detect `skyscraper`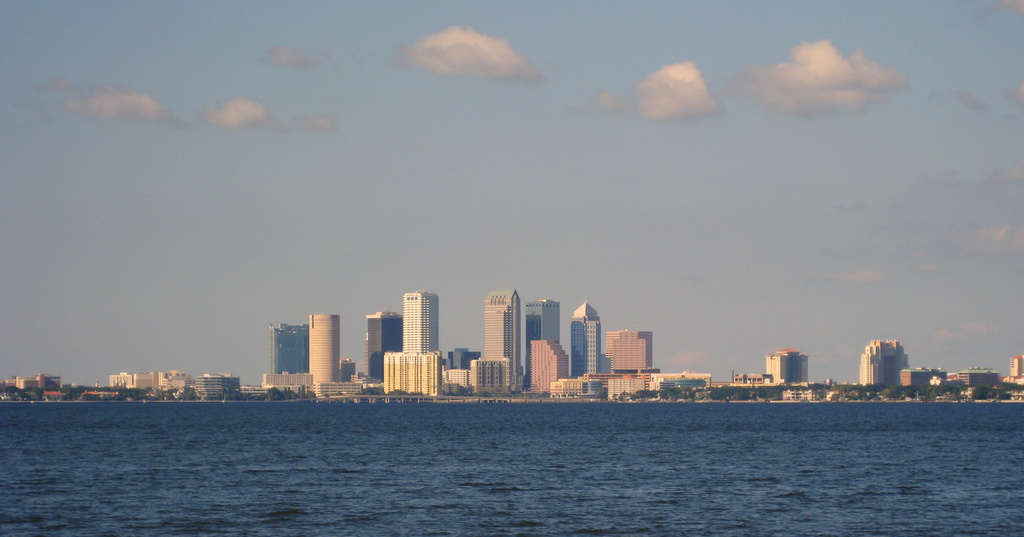
[left=308, top=314, right=343, bottom=392]
